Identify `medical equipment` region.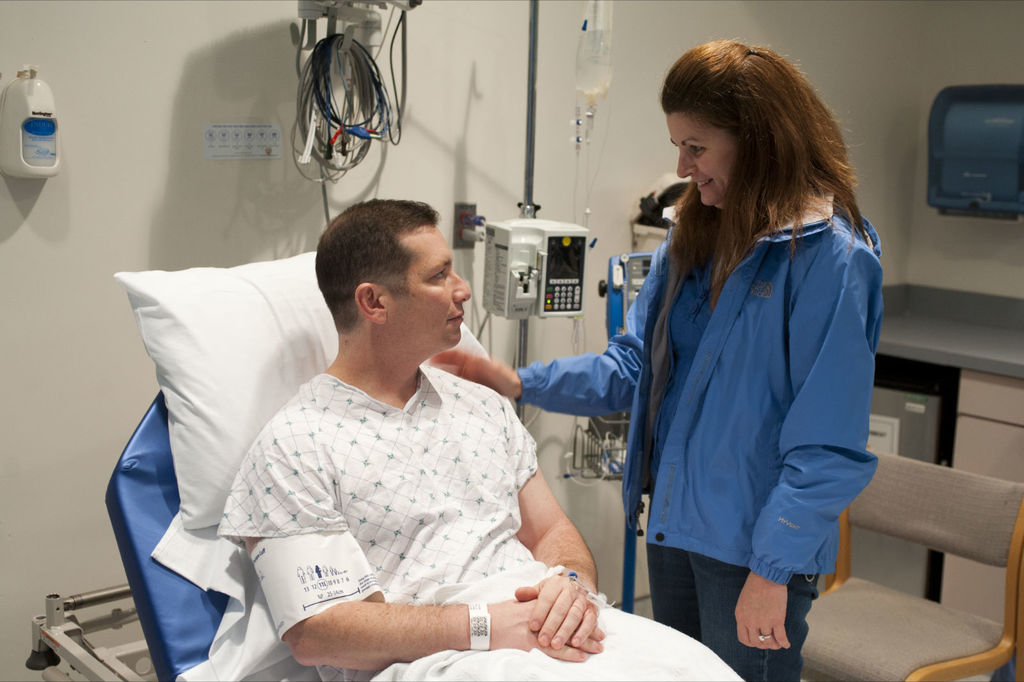
Region: region(26, 581, 164, 681).
